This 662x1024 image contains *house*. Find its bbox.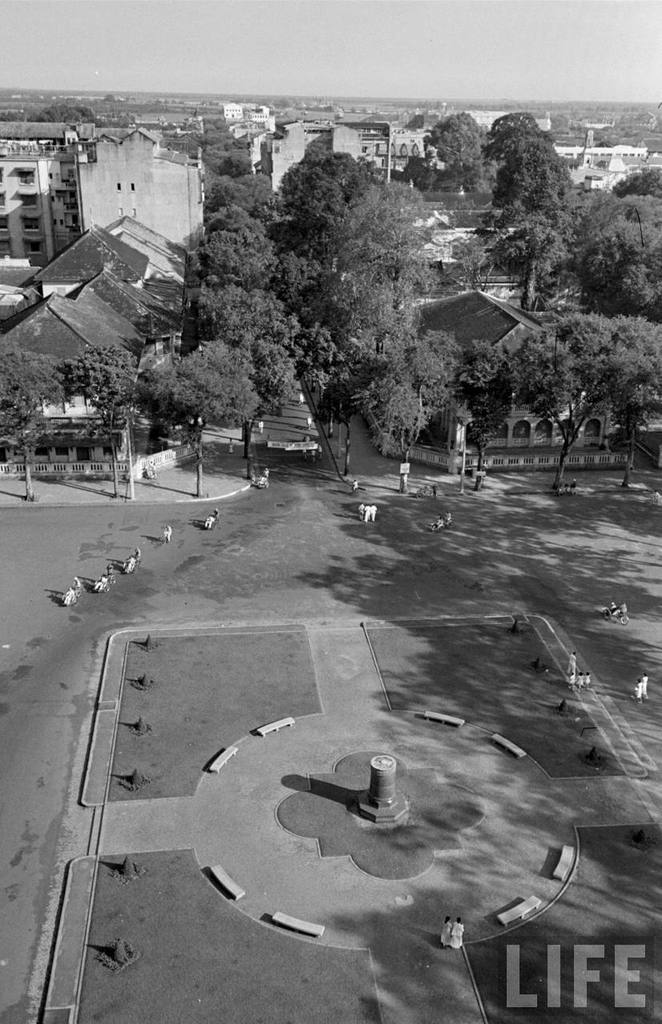
bbox(0, 112, 77, 262).
